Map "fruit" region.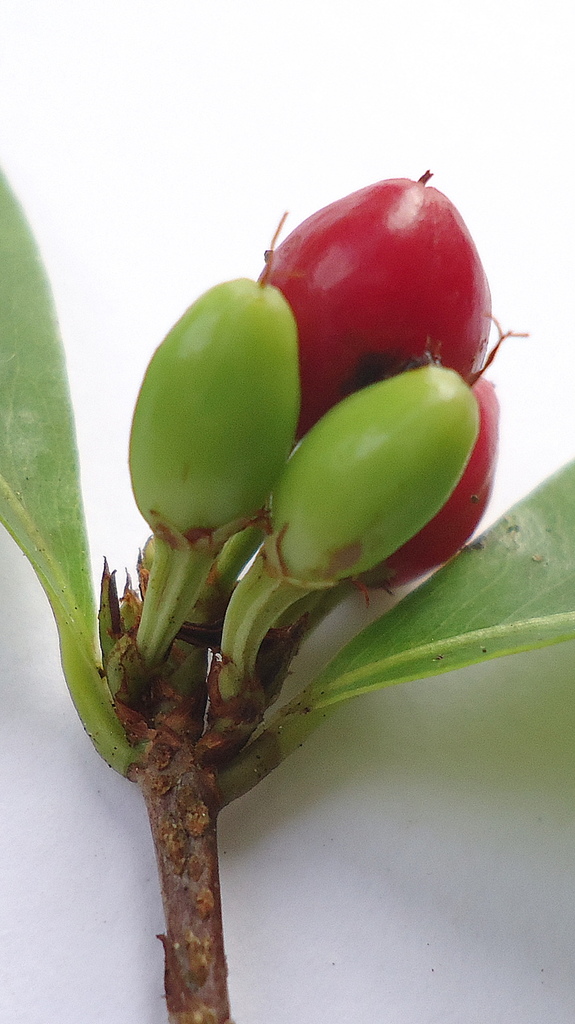
Mapped to (129, 278, 303, 540).
